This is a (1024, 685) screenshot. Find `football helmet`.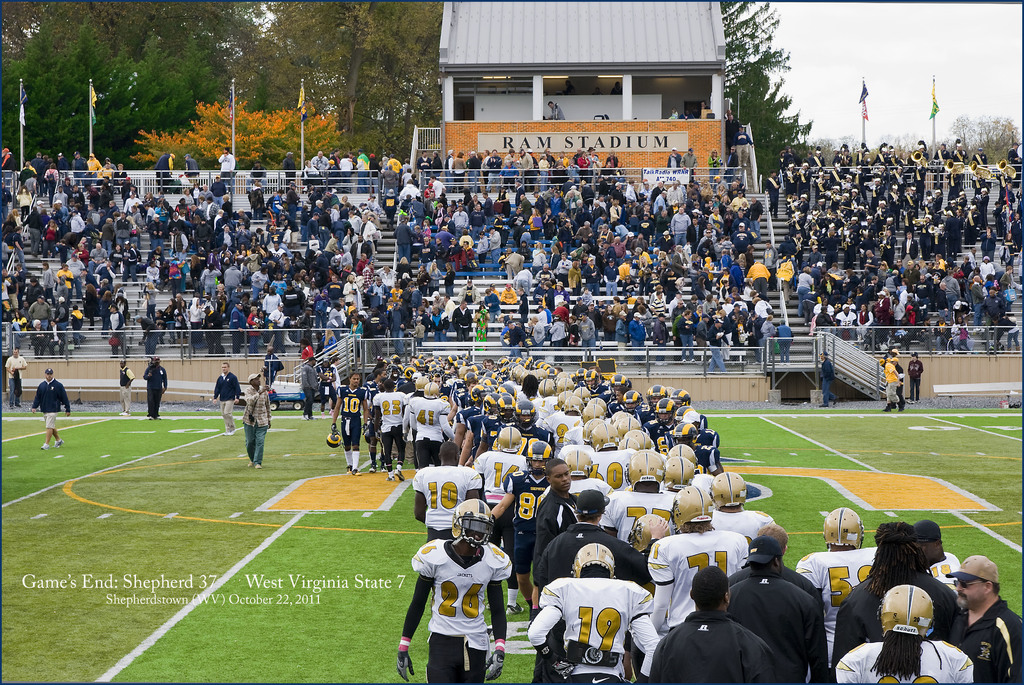
Bounding box: locate(499, 427, 525, 456).
